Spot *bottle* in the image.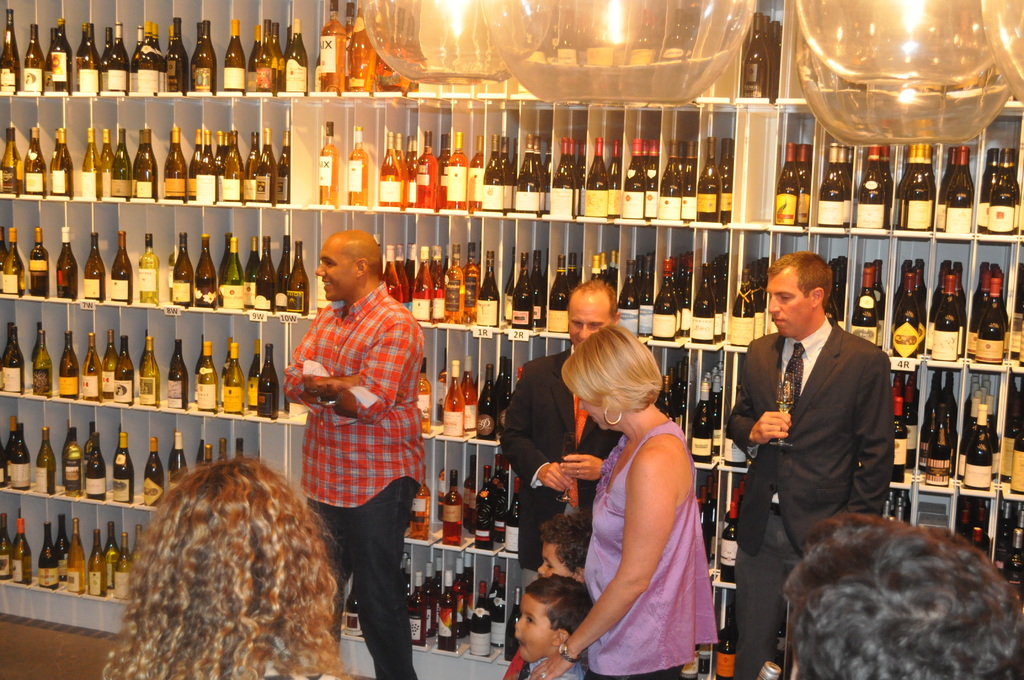
*bottle* found at bbox=(624, 134, 648, 215).
